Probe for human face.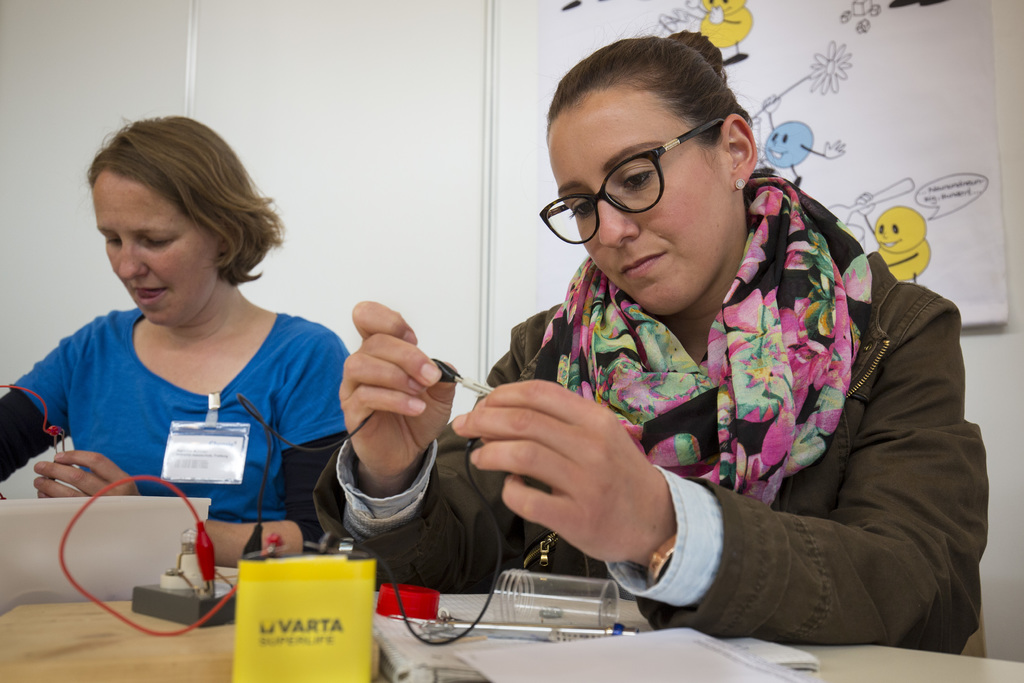
Probe result: {"left": 90, "top": 160, "right": 218, "bottom": 329}.
